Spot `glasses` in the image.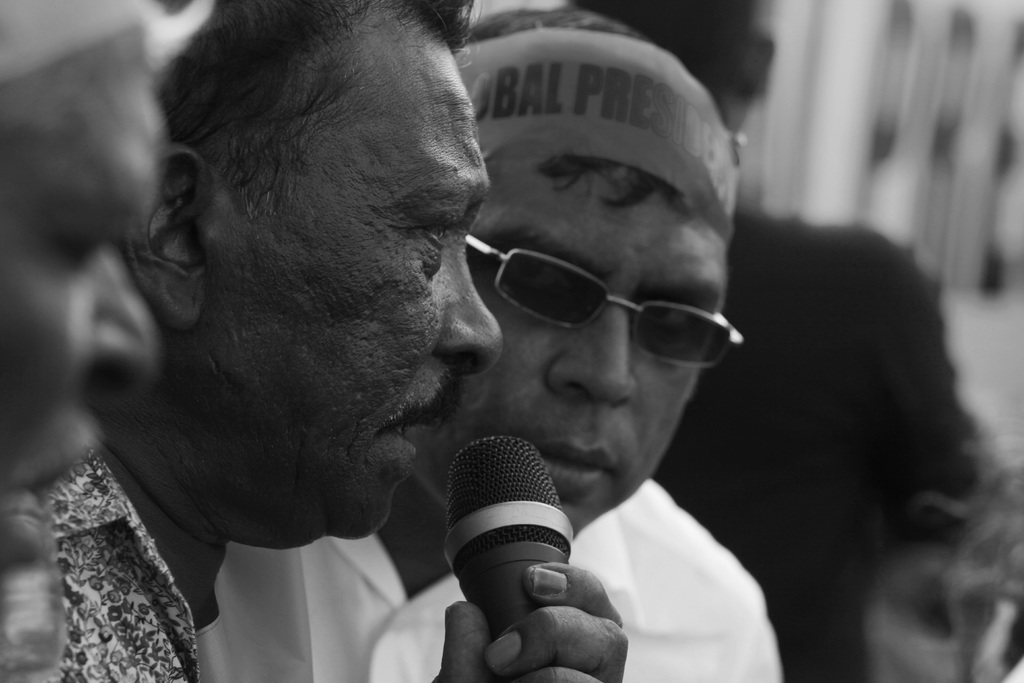
`glasses` found at 468 231 750 372.
